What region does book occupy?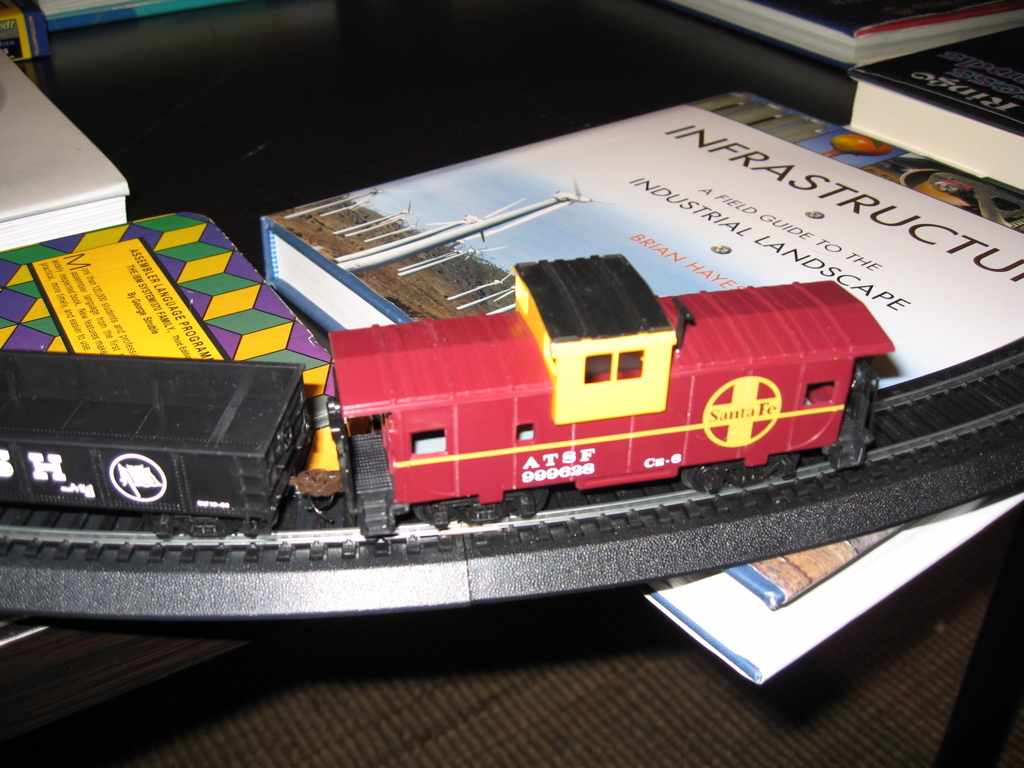
select_region(0, 0, 58, 64).
